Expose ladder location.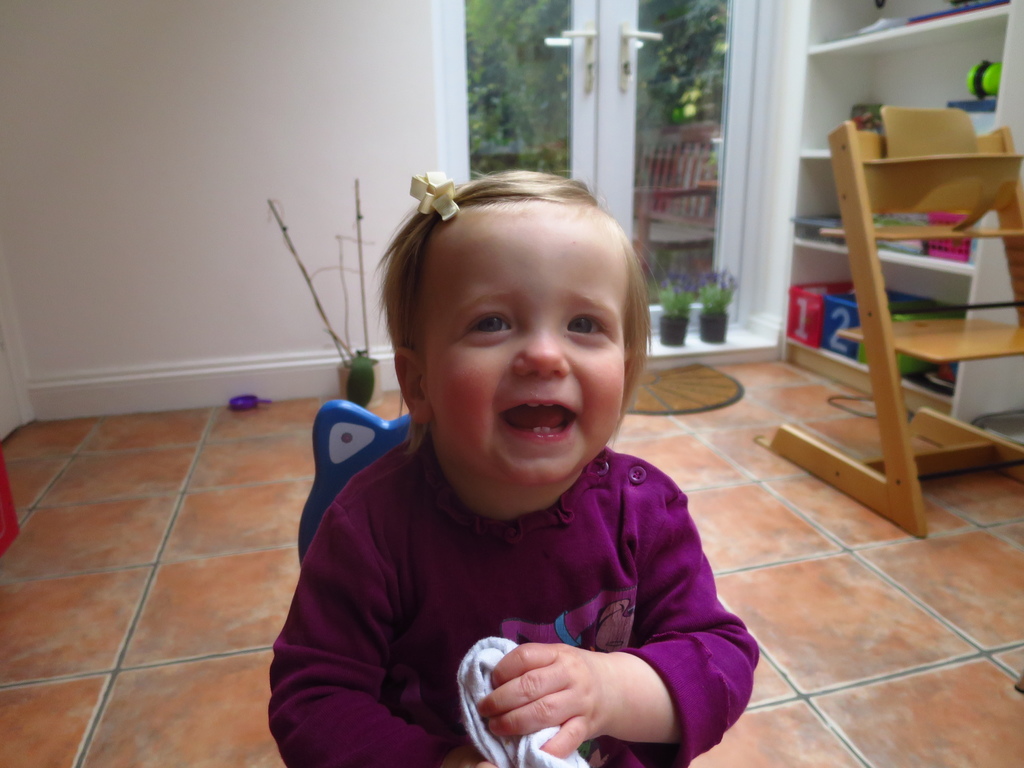
Exposed at bbox=[764, 102, 1023, 534].
